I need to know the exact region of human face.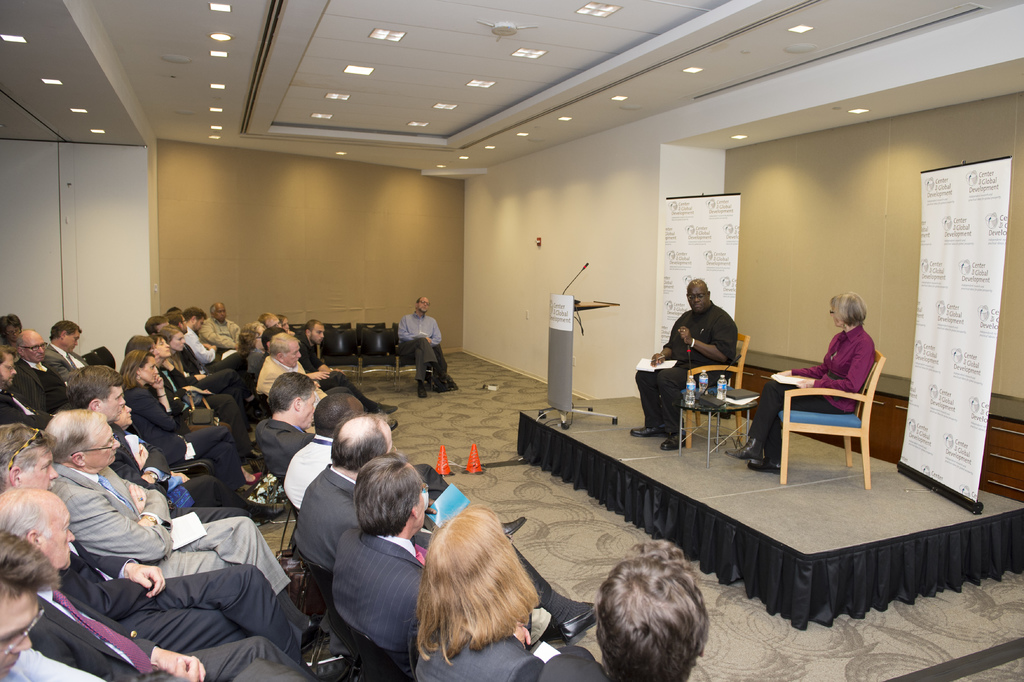
Region: 0 353 13 390.
